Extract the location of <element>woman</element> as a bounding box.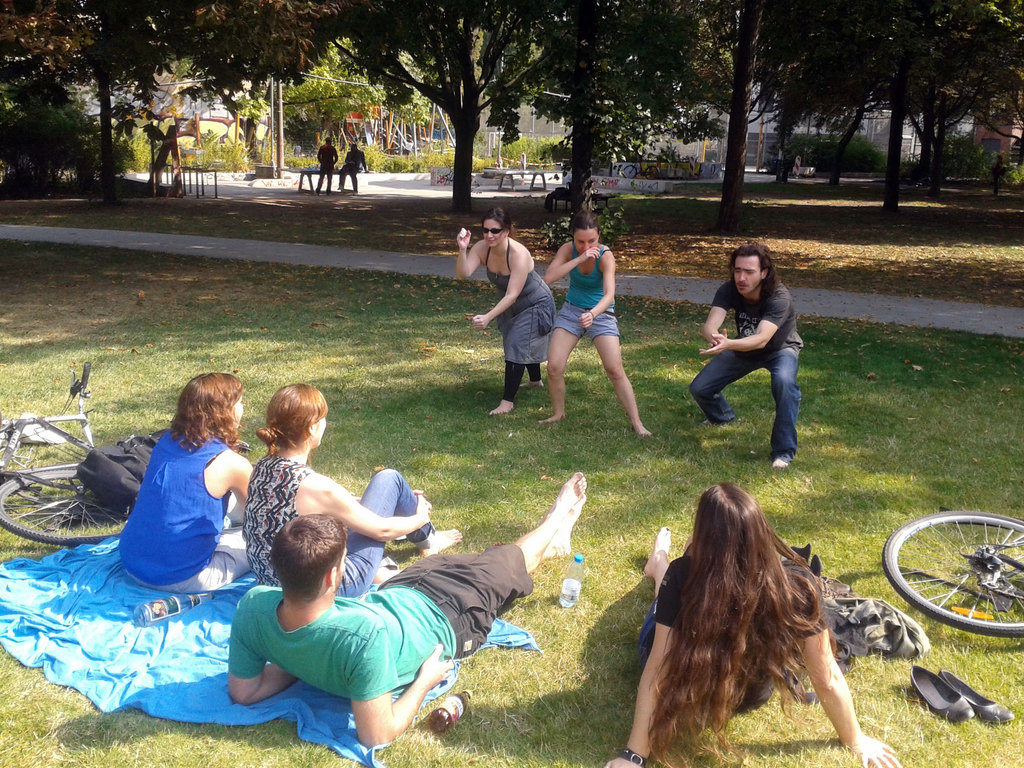
117:365:266:592.
